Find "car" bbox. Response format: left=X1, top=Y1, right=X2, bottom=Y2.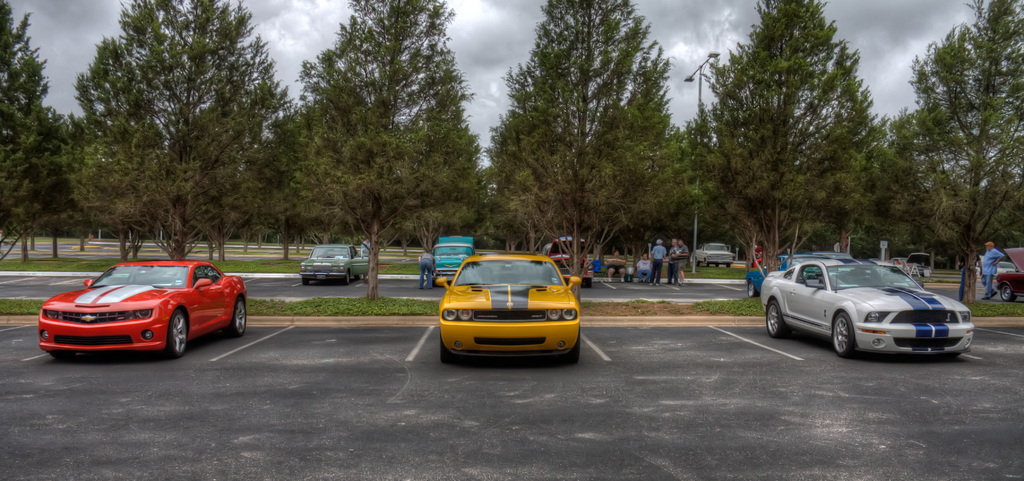
left=691, top=238, right=737, bottom=264.
